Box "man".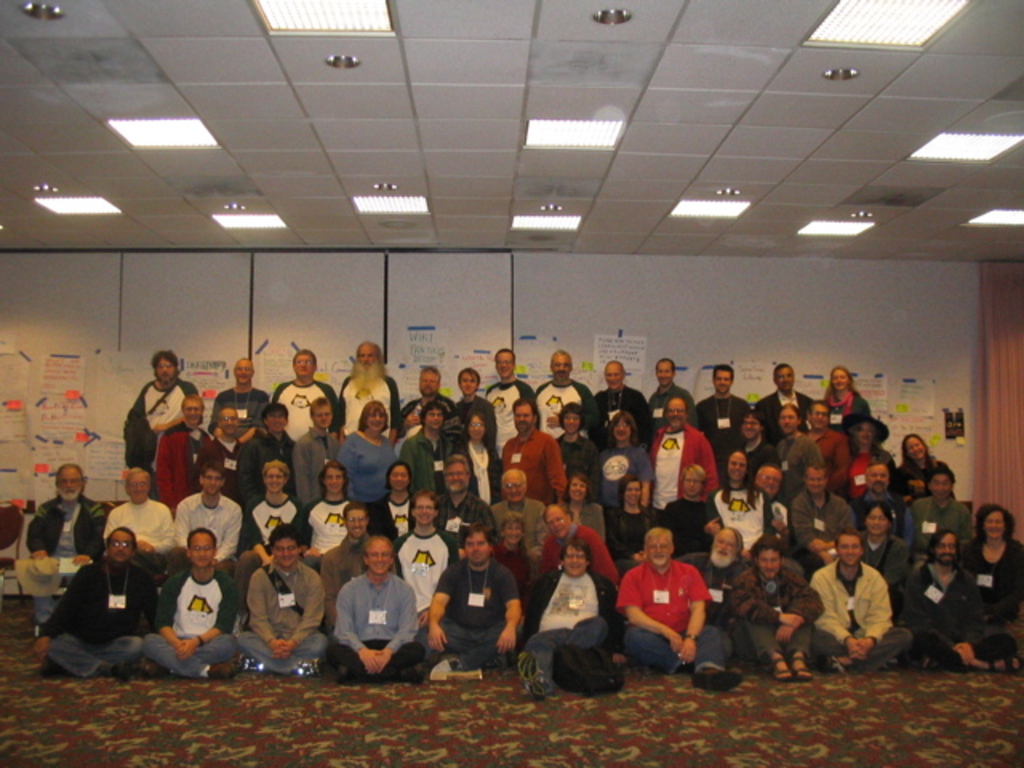
(x1=318, y1=504, x2=403, y2=606).
